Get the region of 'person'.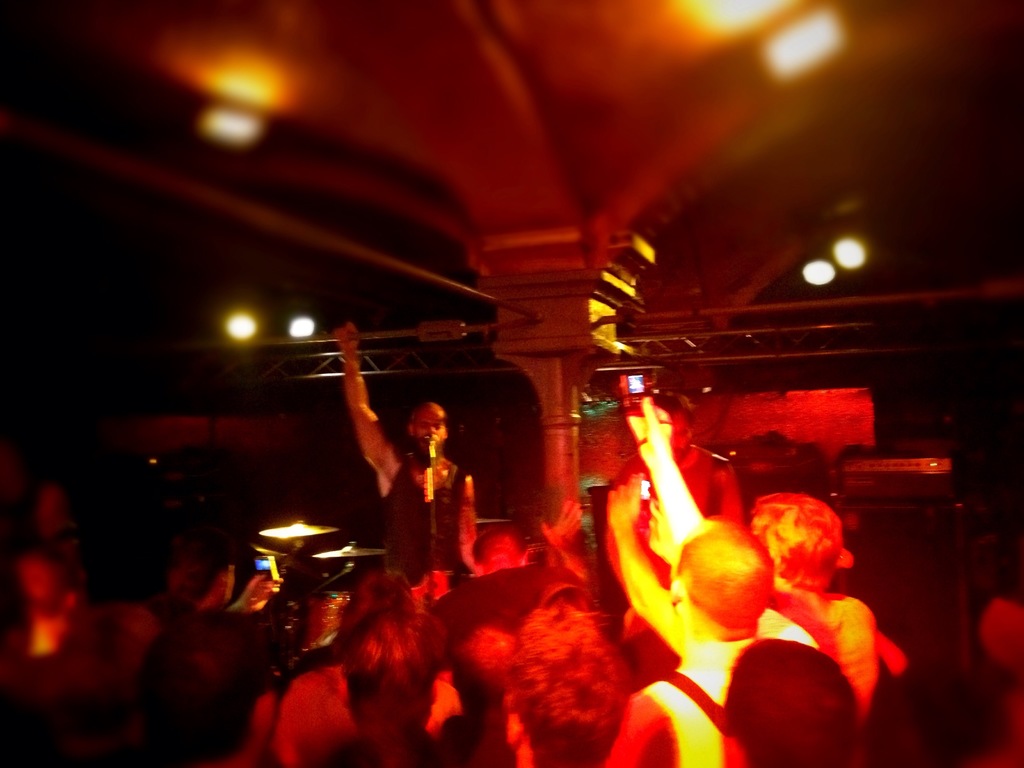
rect(271, 563, 445, 767).
